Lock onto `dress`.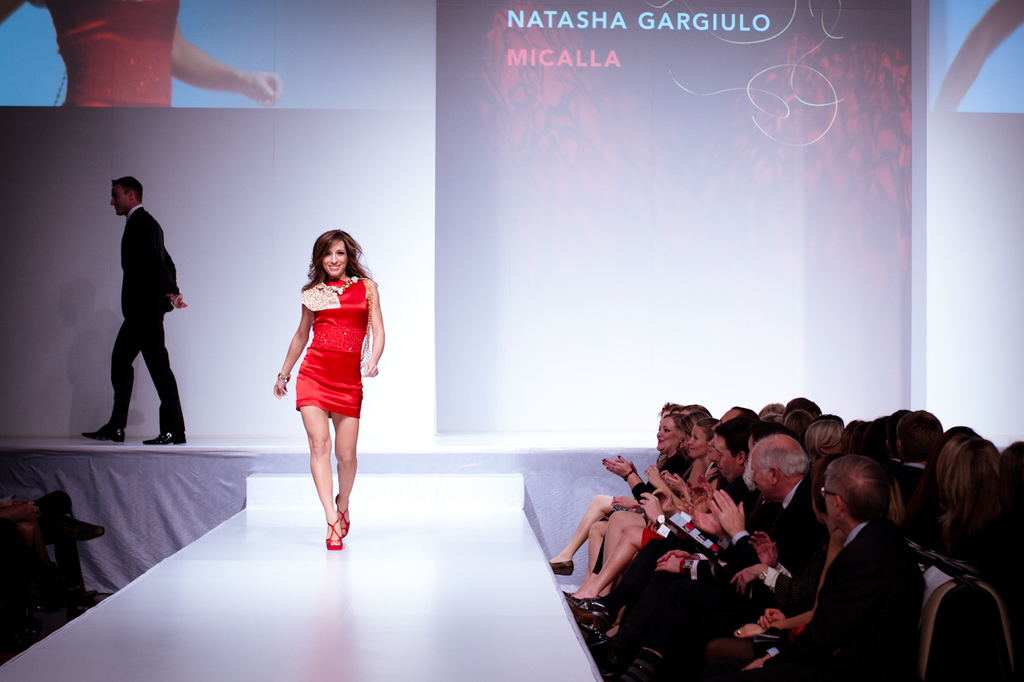
Locked: (28,0,182,106).
